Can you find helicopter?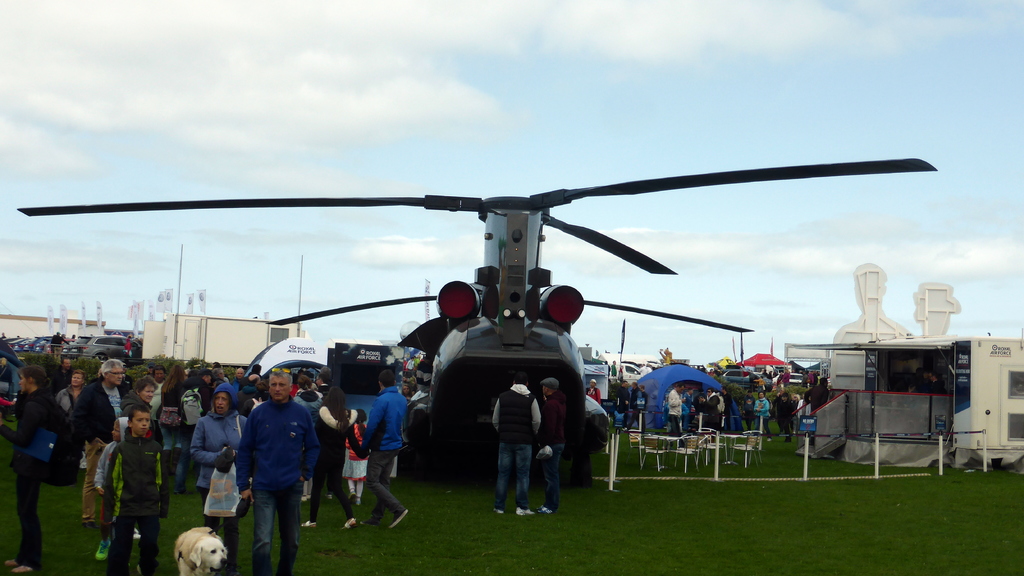
Yes, bounding box: [0, 120, 1023, 458].
